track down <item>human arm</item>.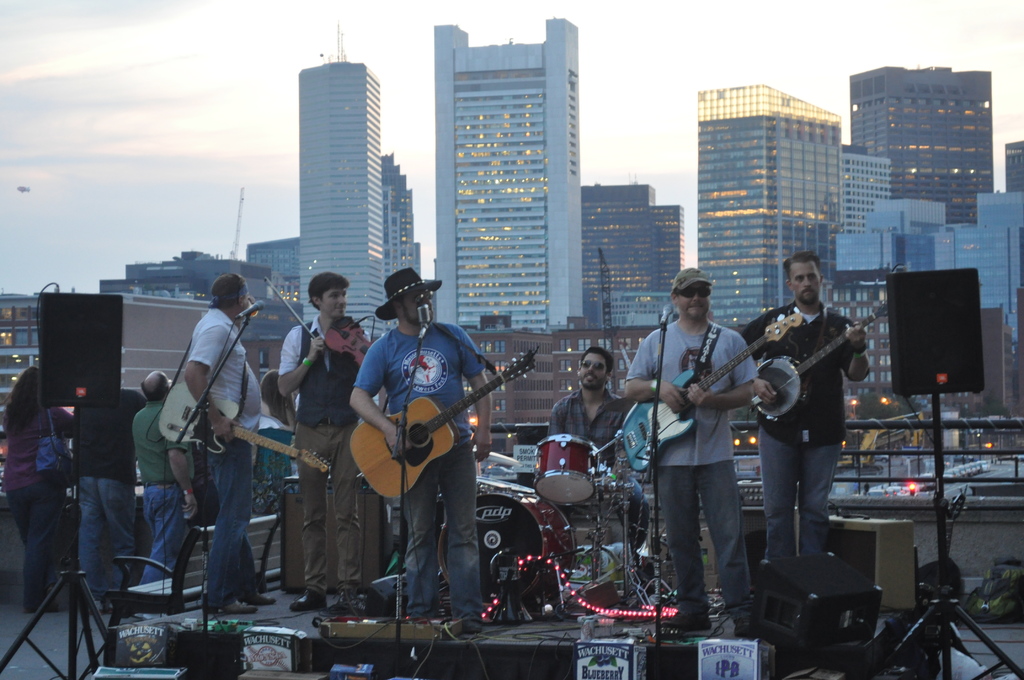
Tracked to 841,308,879,388.
